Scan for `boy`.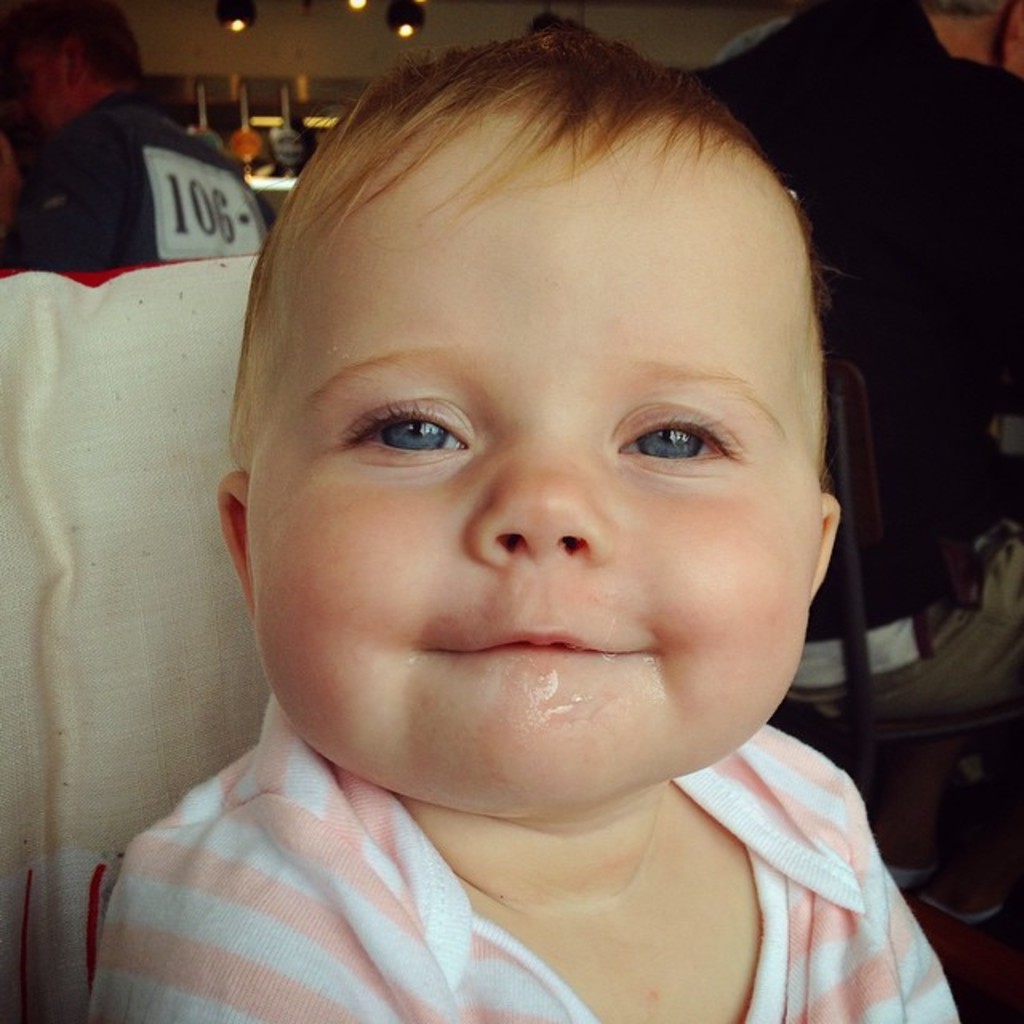
Scan result: x1=64, y1=48, x2=976, y2=1018.
